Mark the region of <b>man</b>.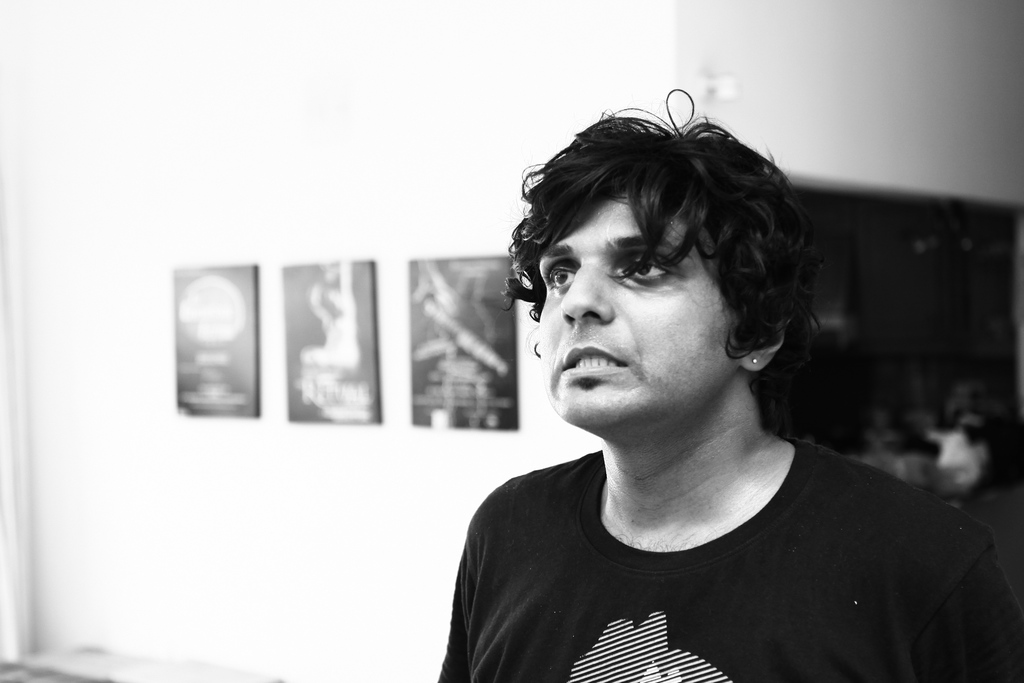
Region: <region>430, 103, 1023, 682</region>.
